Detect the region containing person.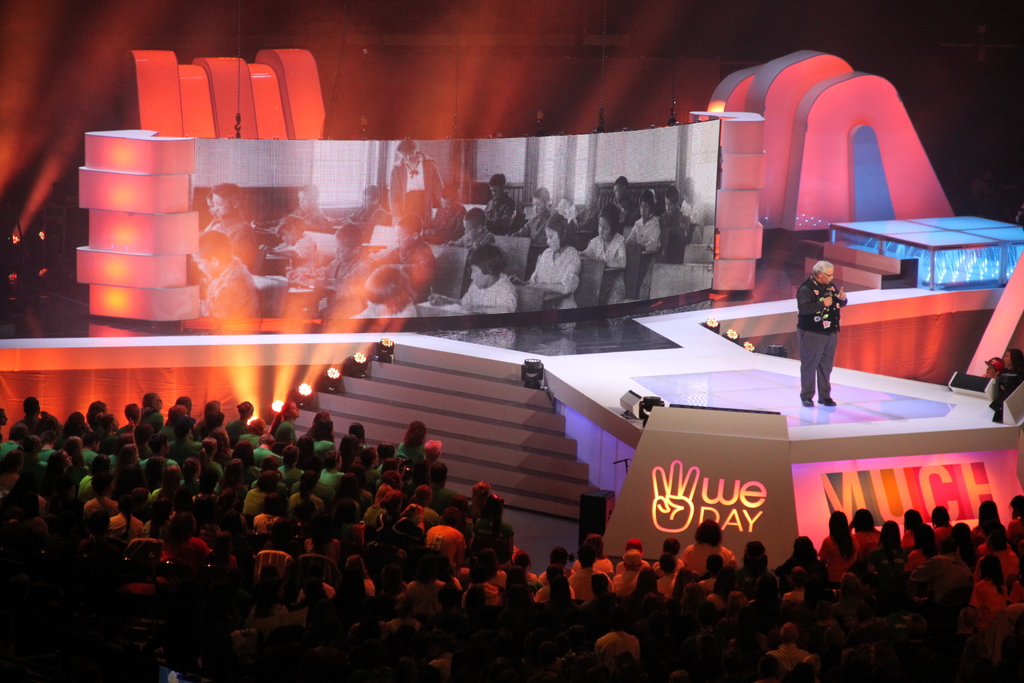
locate(430, 243, 518, 317).
